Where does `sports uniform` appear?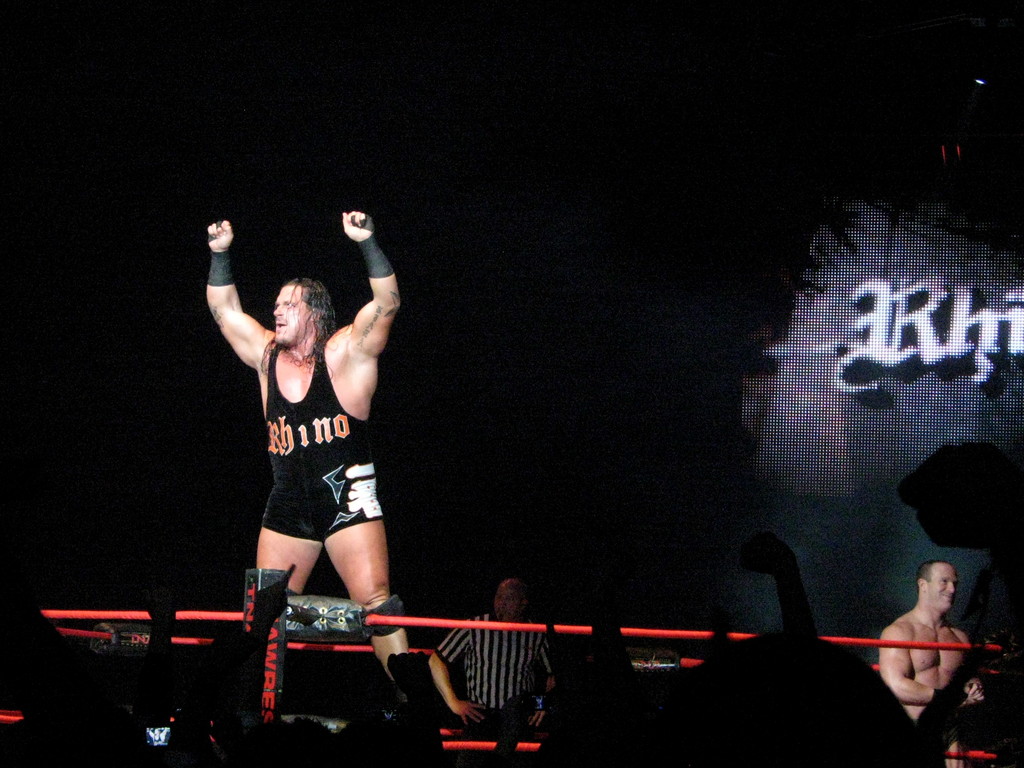
Appears at BBox(260, 334, 385, 547).
